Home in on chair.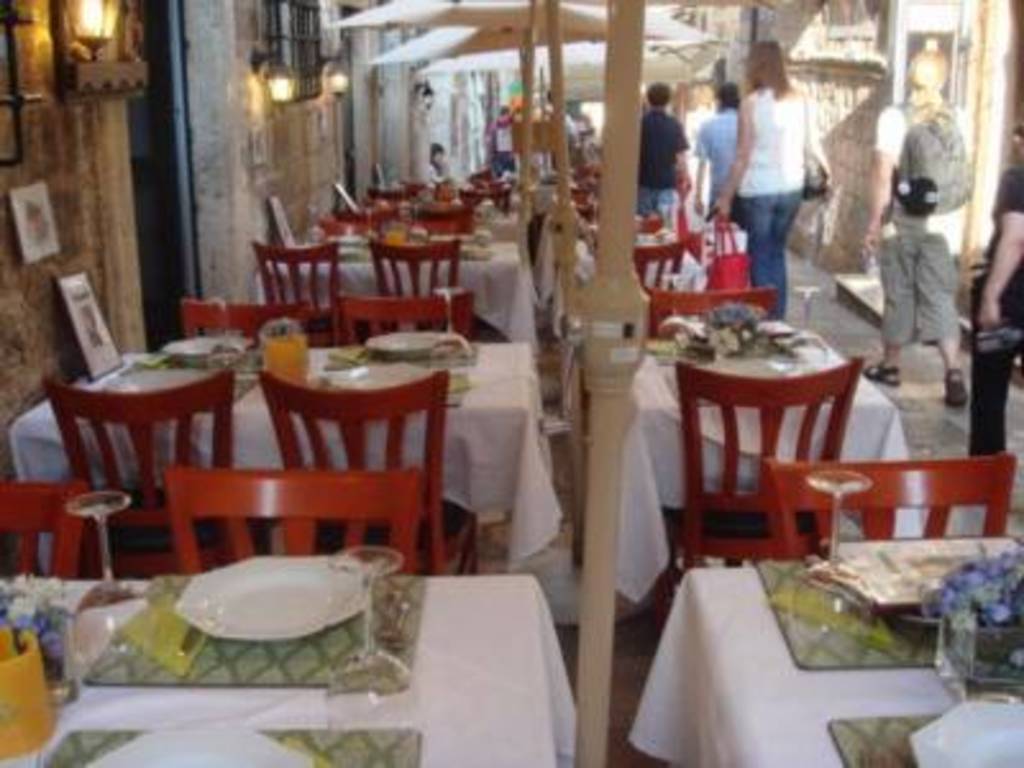
Homed in at left=630, top=210, right=666, bottom=243.
